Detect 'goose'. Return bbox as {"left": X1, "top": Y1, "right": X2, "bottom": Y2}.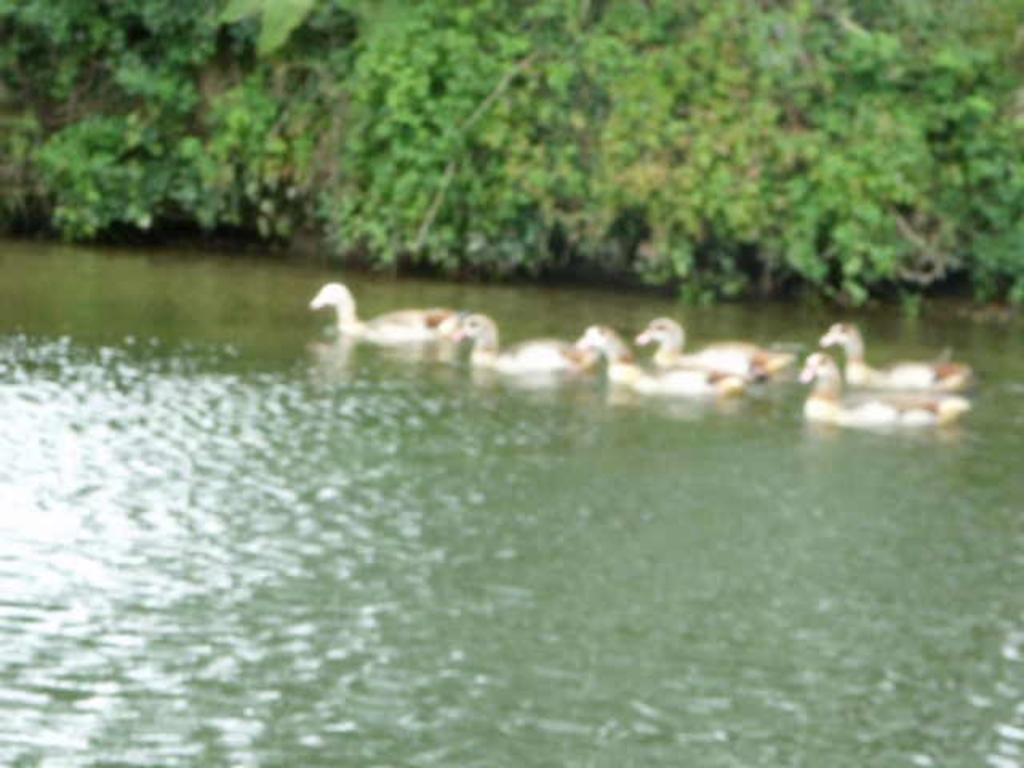
{"left": 795, "top": 349, "right": 963, "bottom": 427}.
